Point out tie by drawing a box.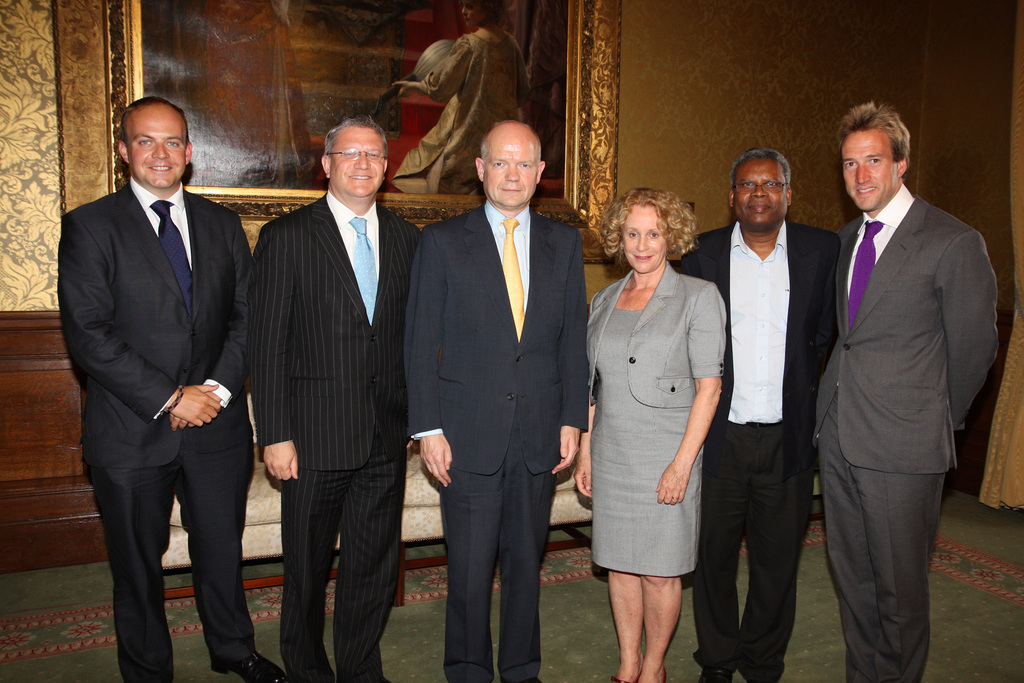
bbox=(501, 218, 525, 337).
